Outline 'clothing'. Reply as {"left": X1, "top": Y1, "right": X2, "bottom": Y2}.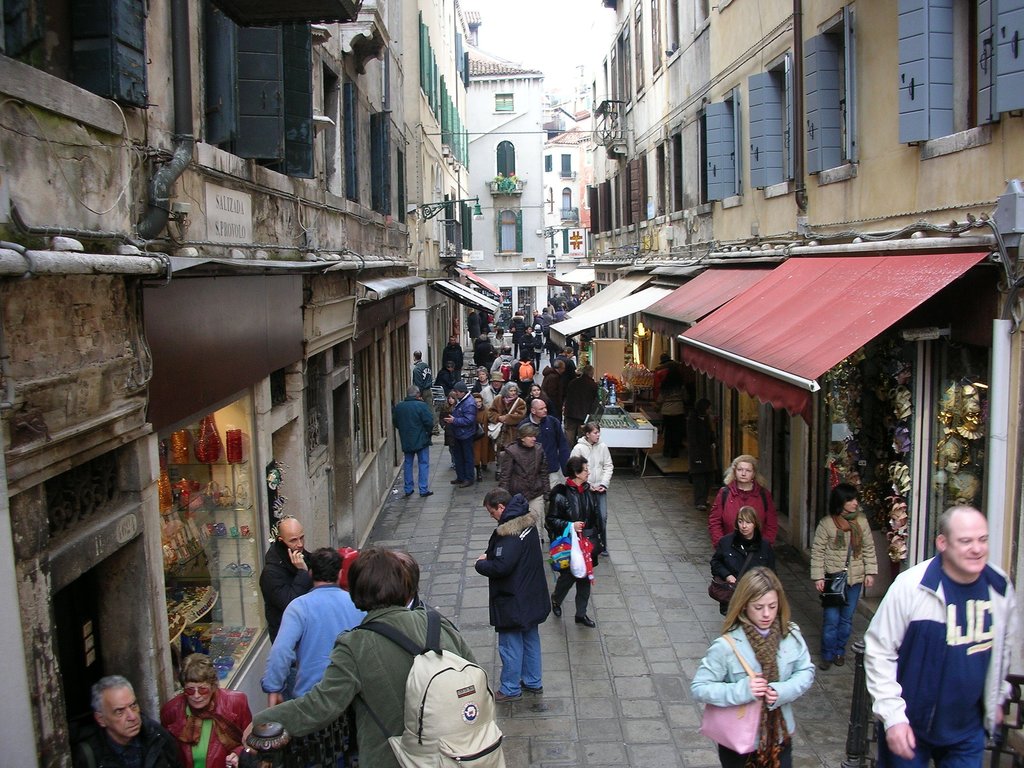
{"left": 507, "top": 447, "right": 550, "bottom": 504}.
